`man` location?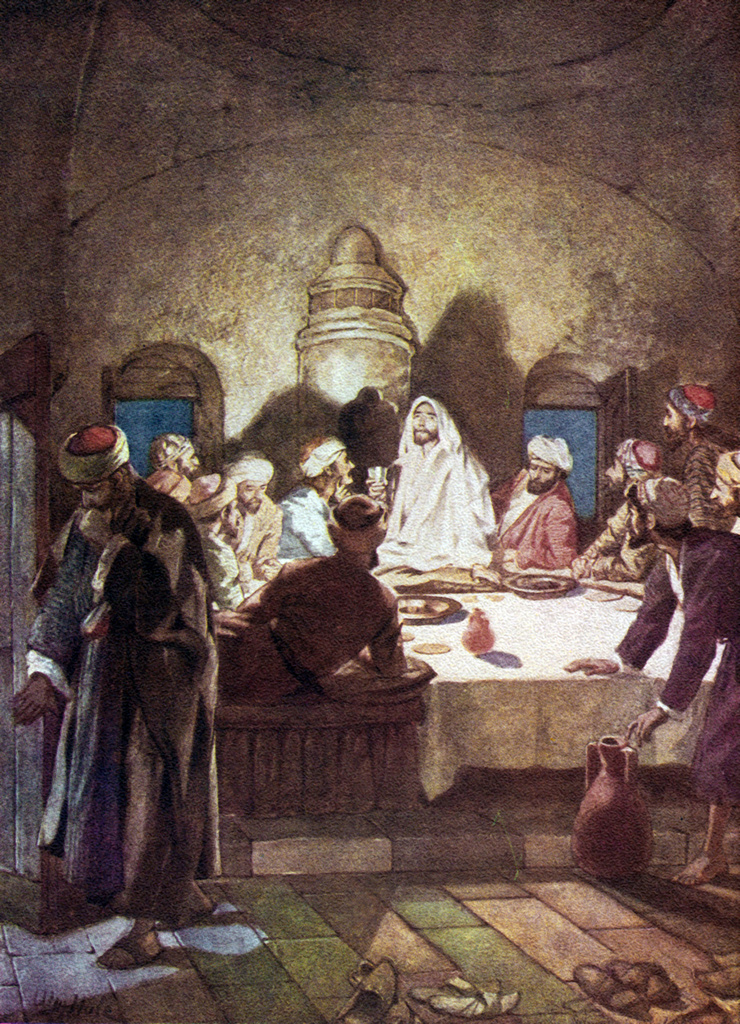
704,452,739,524
